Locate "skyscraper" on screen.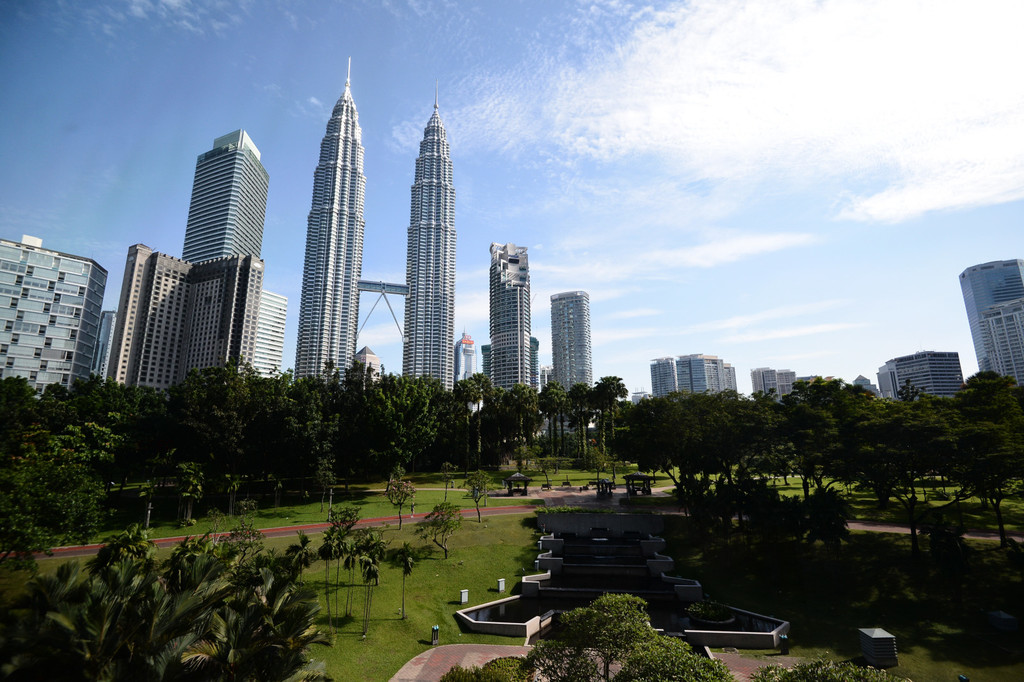
On screen at rect(492, 242, 534, 393).
